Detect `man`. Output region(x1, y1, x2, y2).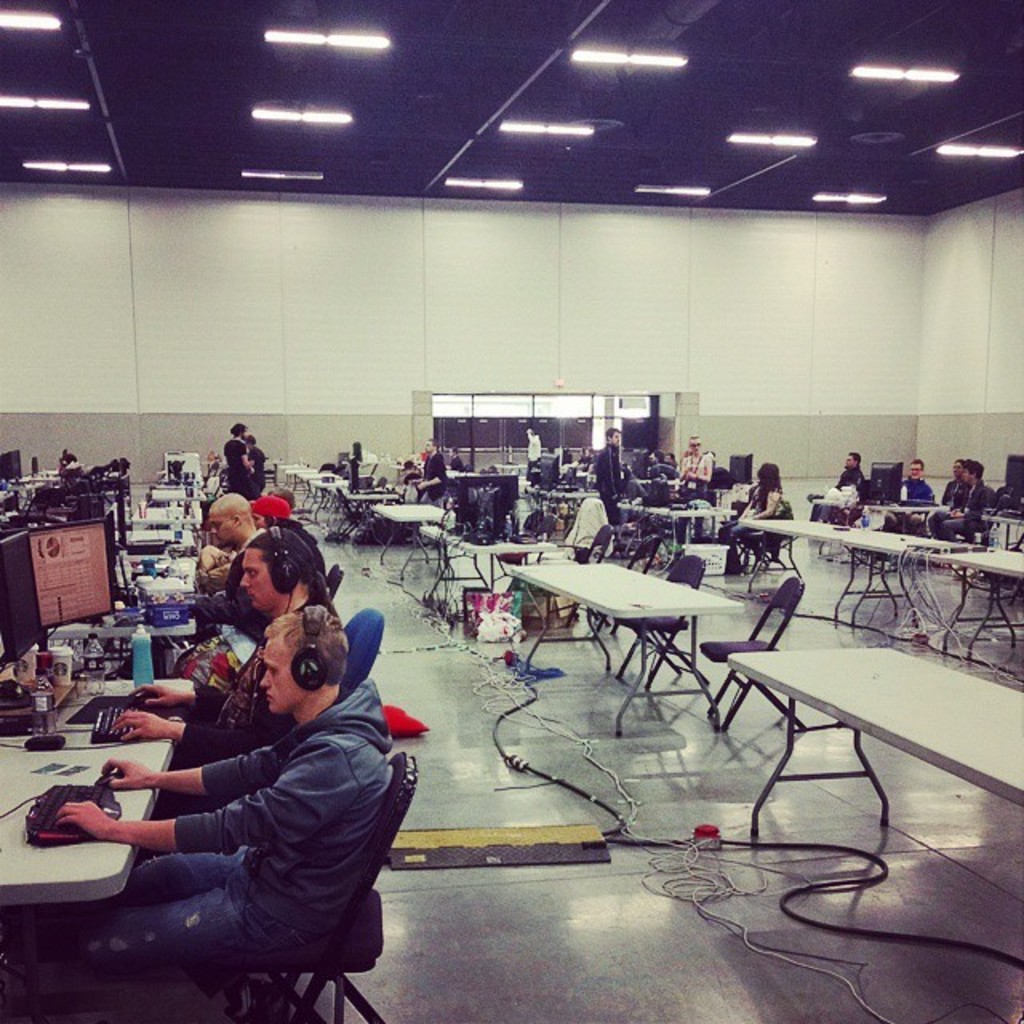
region(811, 450, 870, 526).
